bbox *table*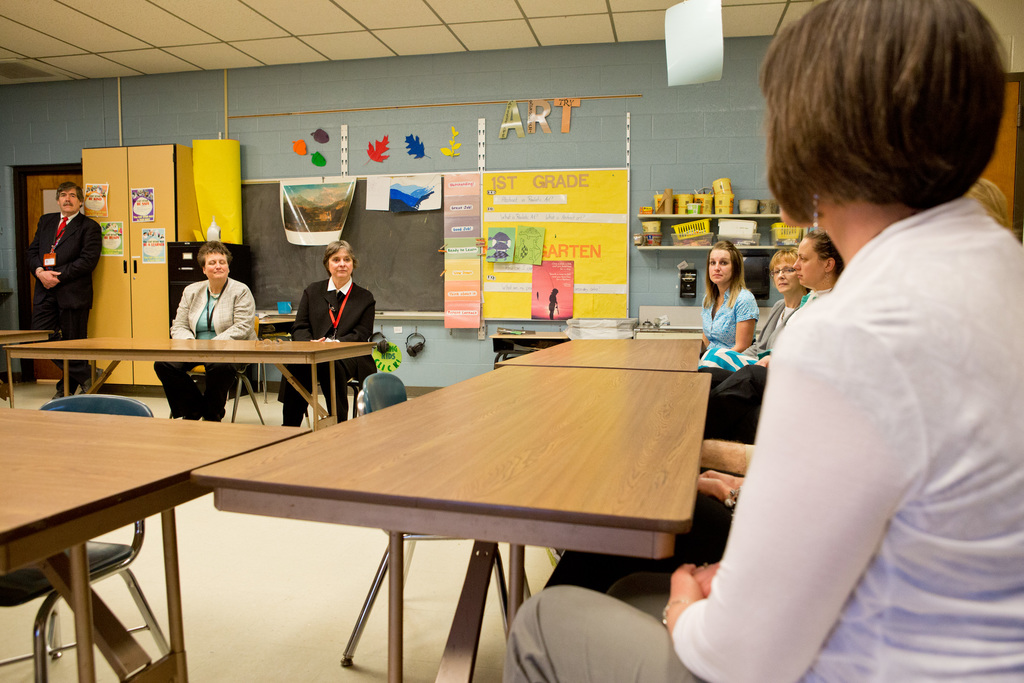
box=[188, 322, 714, 682]
